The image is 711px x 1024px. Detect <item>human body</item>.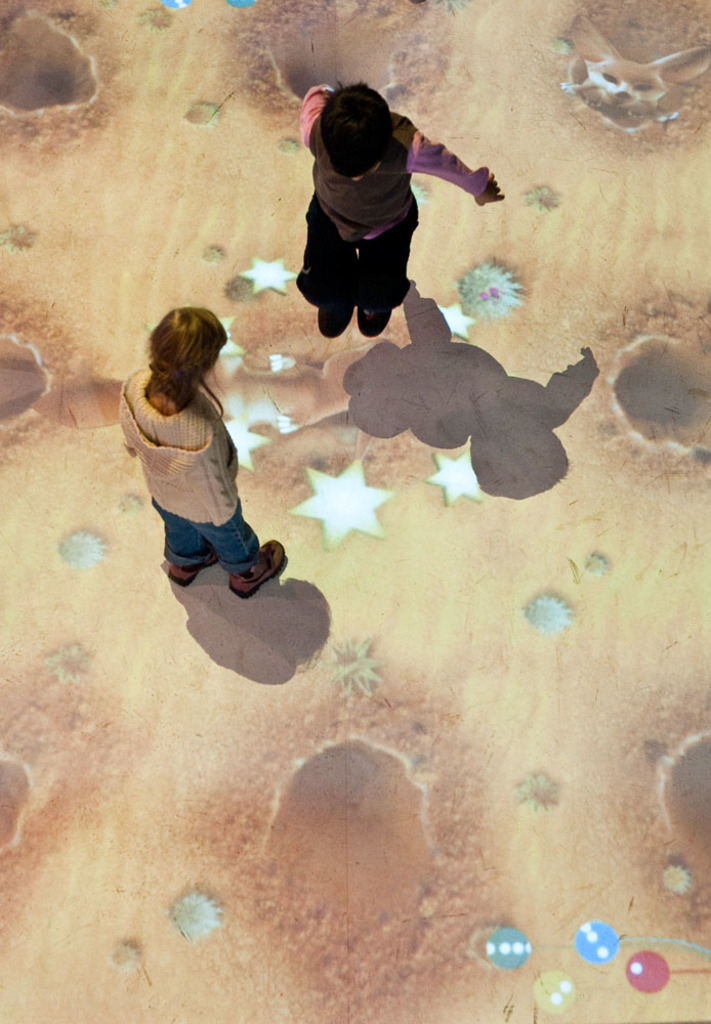
Detection: pyautogui.locateOnScreen(279, 73, 475, 340).
